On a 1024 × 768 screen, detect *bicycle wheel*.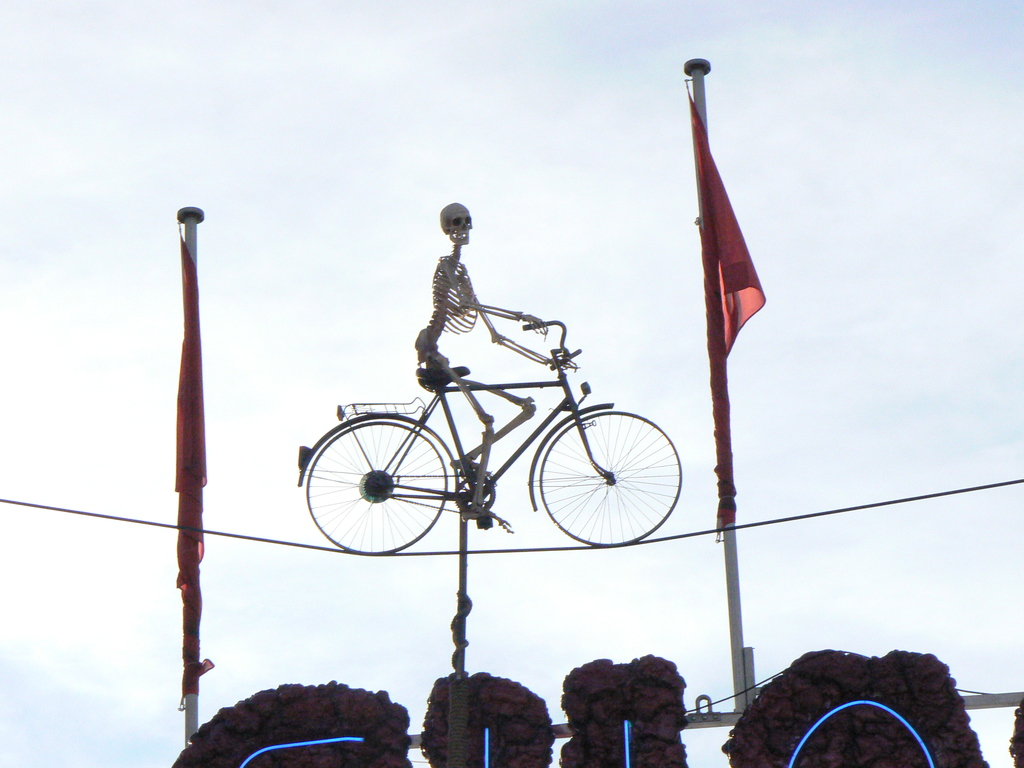
bbox(308, 413, 465, 558).
